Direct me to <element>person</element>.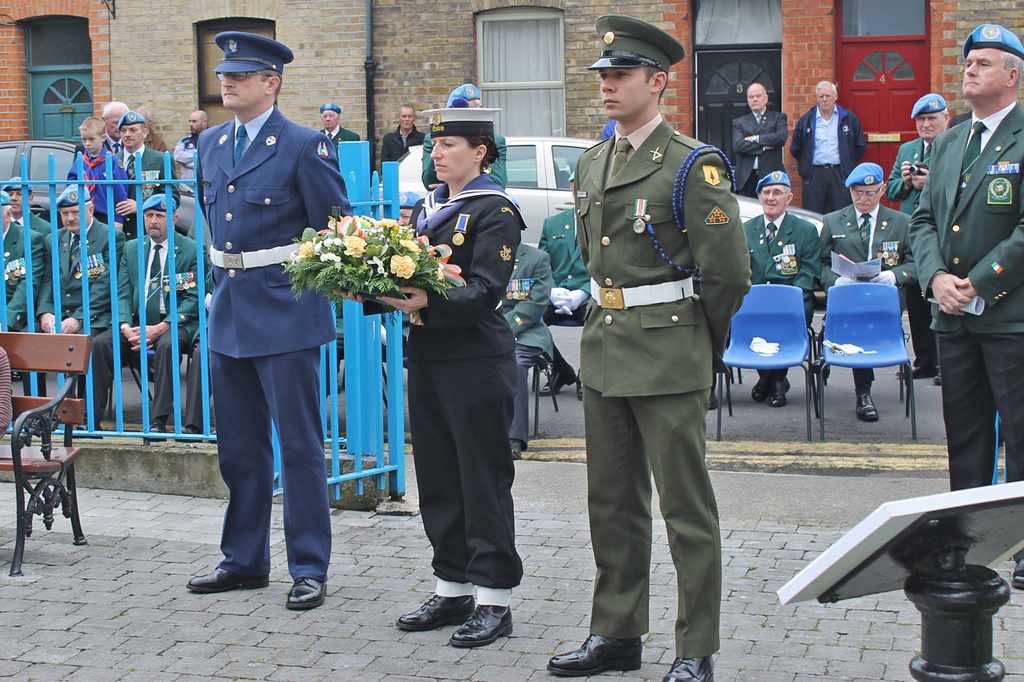
Direction: [730, 74, 787, 195].
